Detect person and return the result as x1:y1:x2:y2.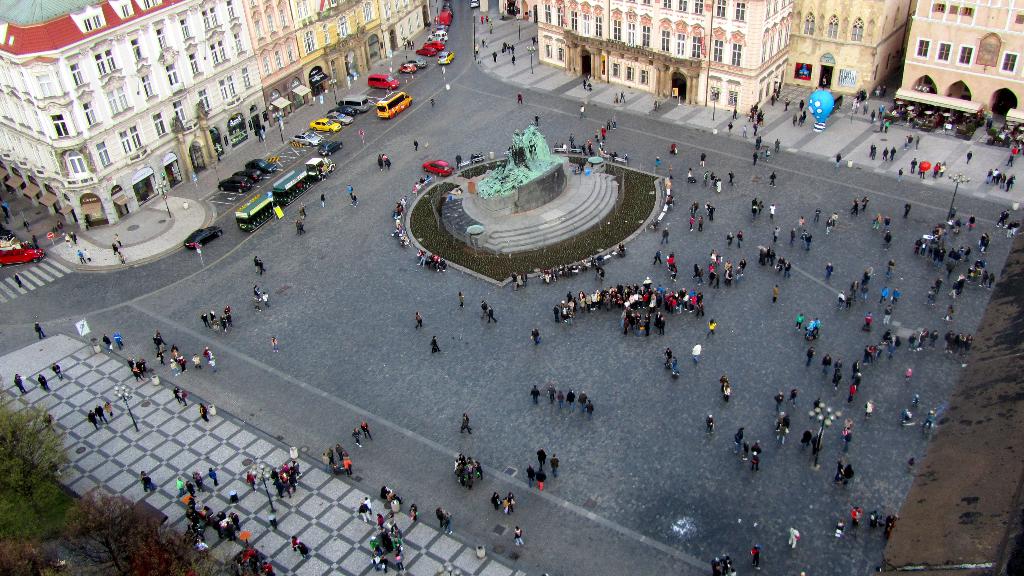
414:506:419:517.
